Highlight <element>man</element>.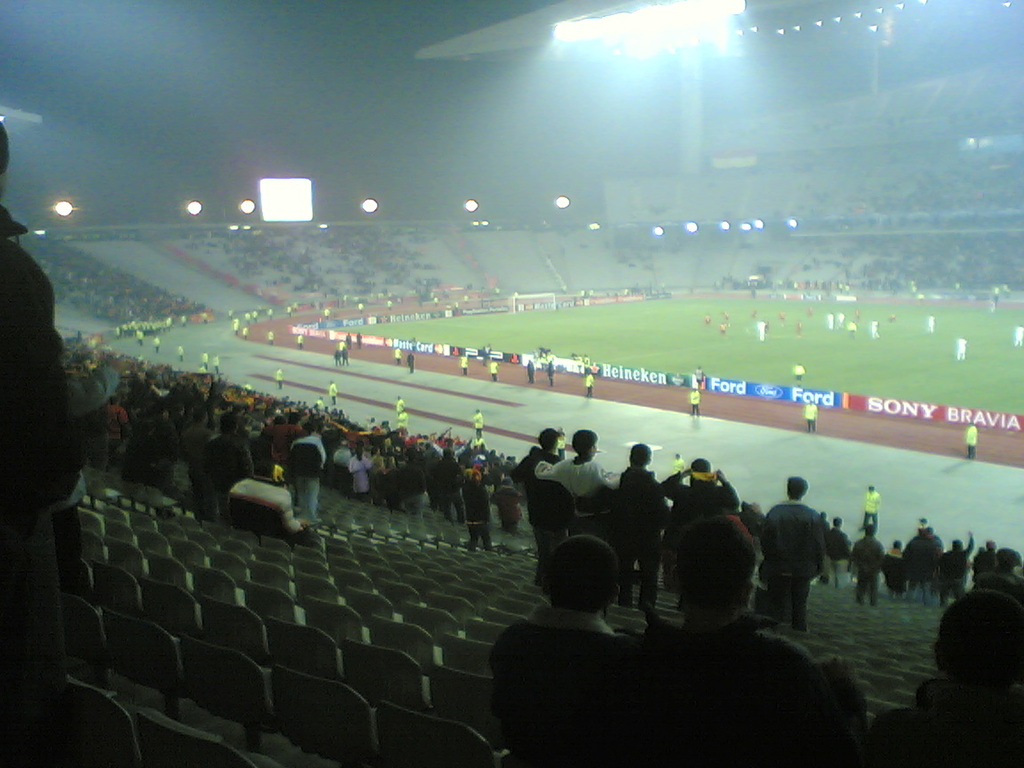
Highlighted region: {"left": 434, "top": 448, "right": 466, "bottom": 528}.
